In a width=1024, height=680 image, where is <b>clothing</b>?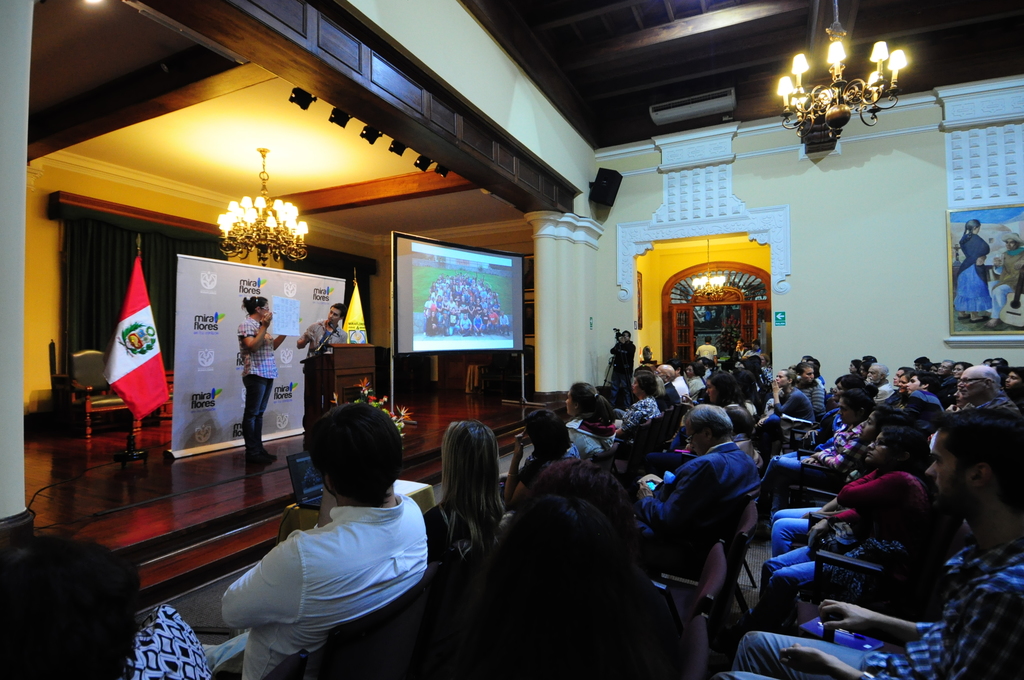
BBox(214, 455, 440, 664).
